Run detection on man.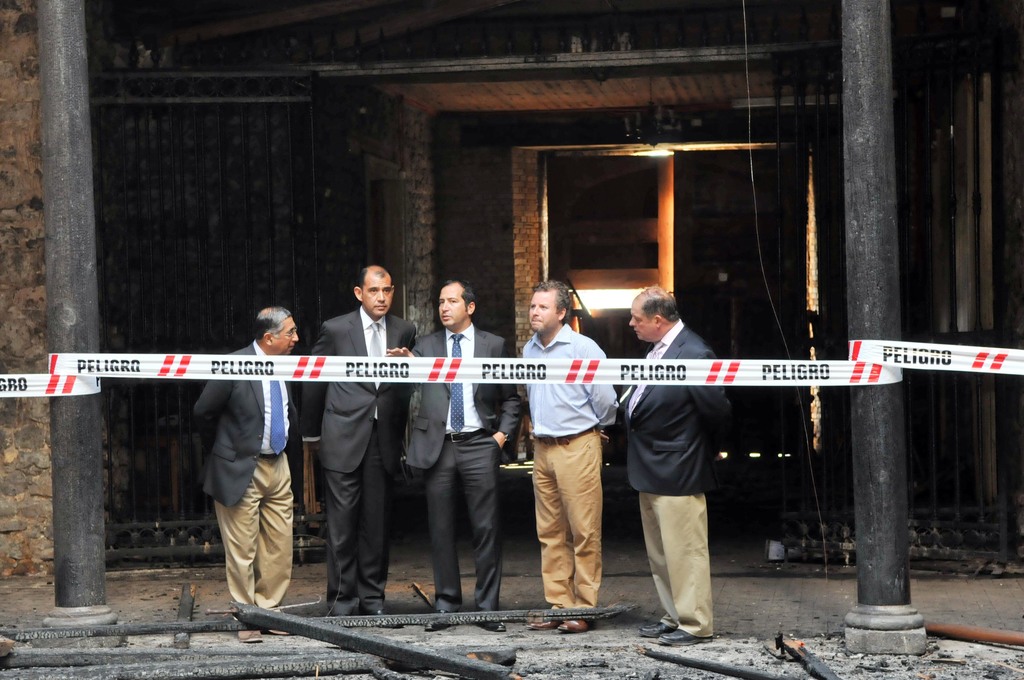
Result: {"left": 507, "top": 273, "right": 625, "bottom": 644}.
